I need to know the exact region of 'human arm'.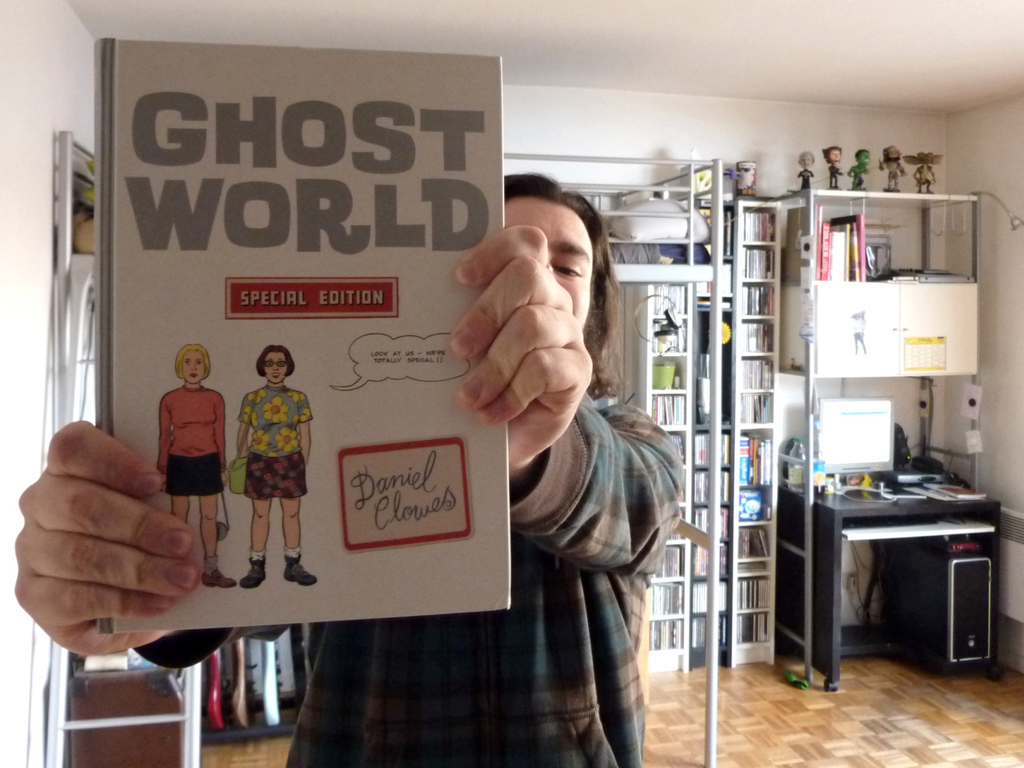
Region: BBox(294, 383, 315, 459).
